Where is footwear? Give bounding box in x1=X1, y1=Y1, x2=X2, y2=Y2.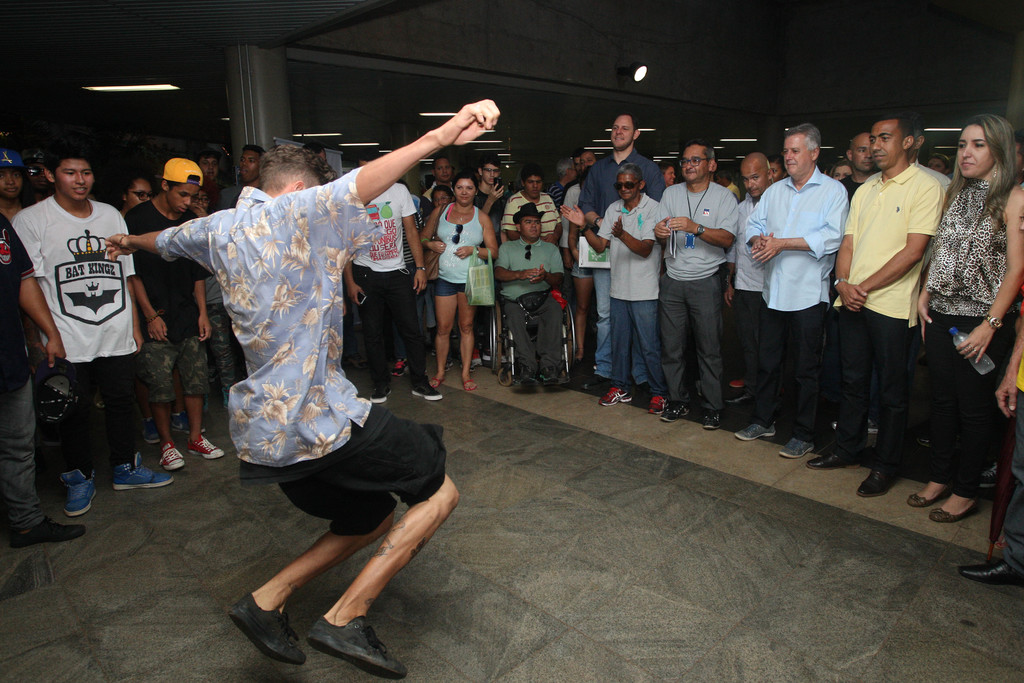
x1=140, y1=423, x2=163, y2=444.
